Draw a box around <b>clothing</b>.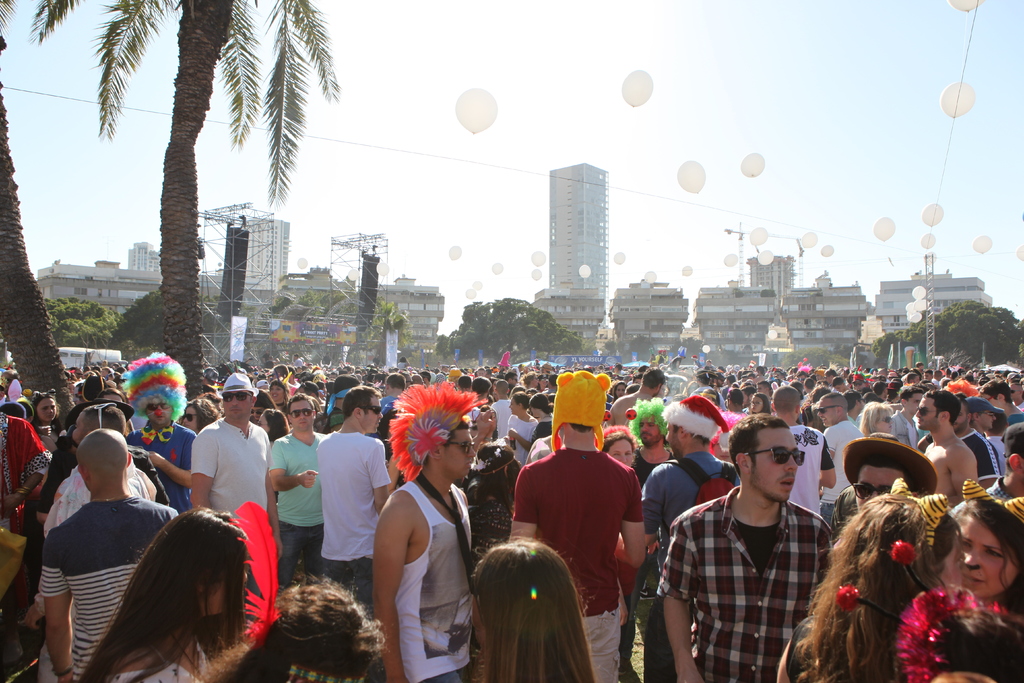
left=786, top=422, right=832, bottom=513.
